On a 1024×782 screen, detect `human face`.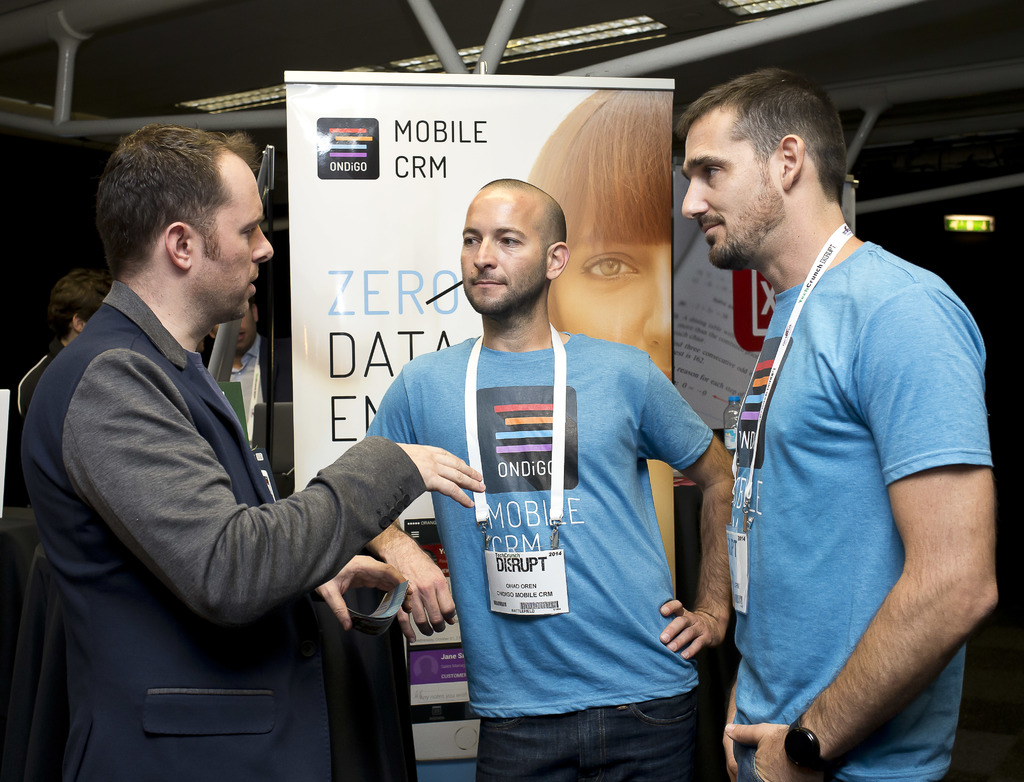
locate(202, 163, 277, 315).
